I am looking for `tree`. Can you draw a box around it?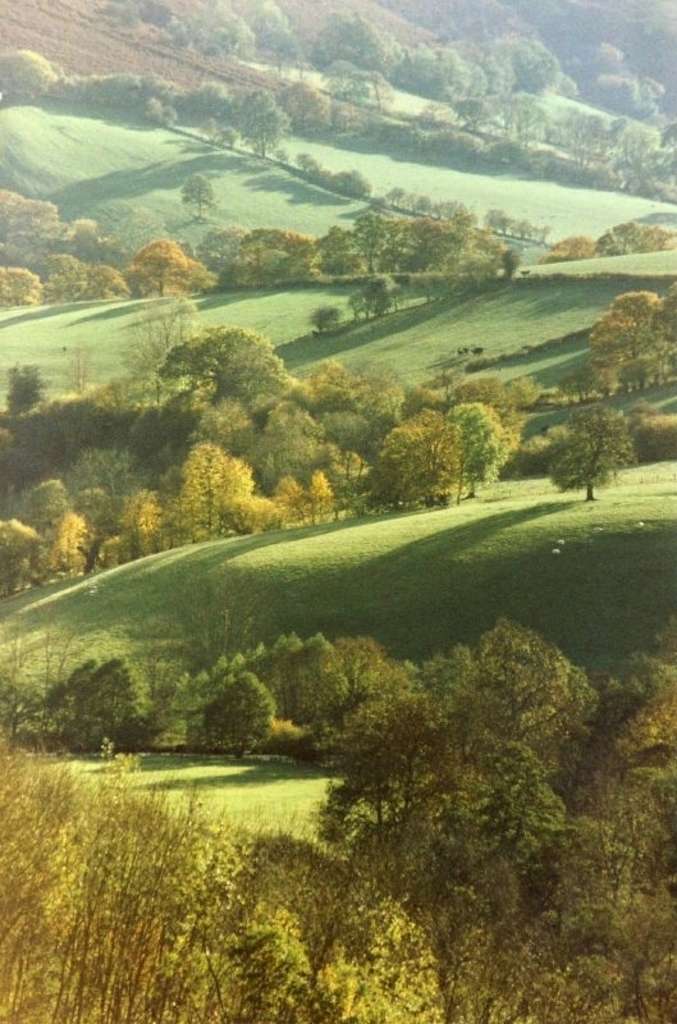
Sure, the bounding box is Rect(535, 270, 663, 492).
